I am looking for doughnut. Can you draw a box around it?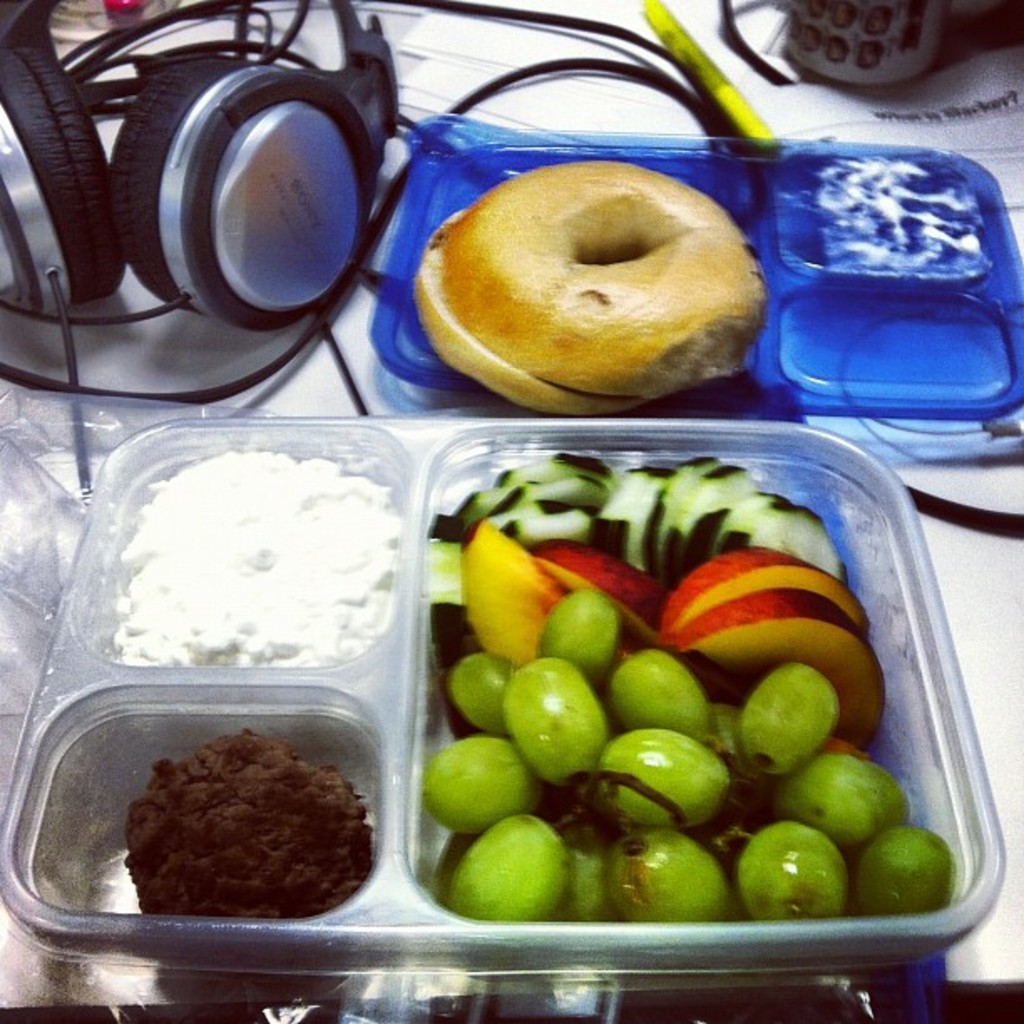
Sure, the bounding box is select_region(428, 149, 770, 385).
